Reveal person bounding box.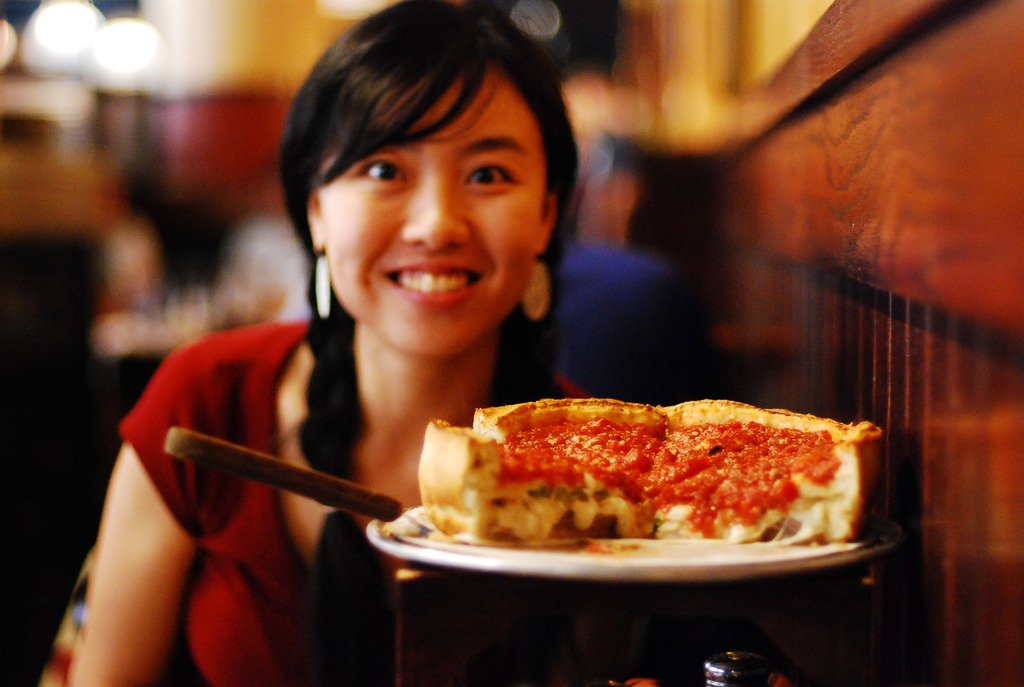
Revealed: box=[66, 0, 712, 686].
